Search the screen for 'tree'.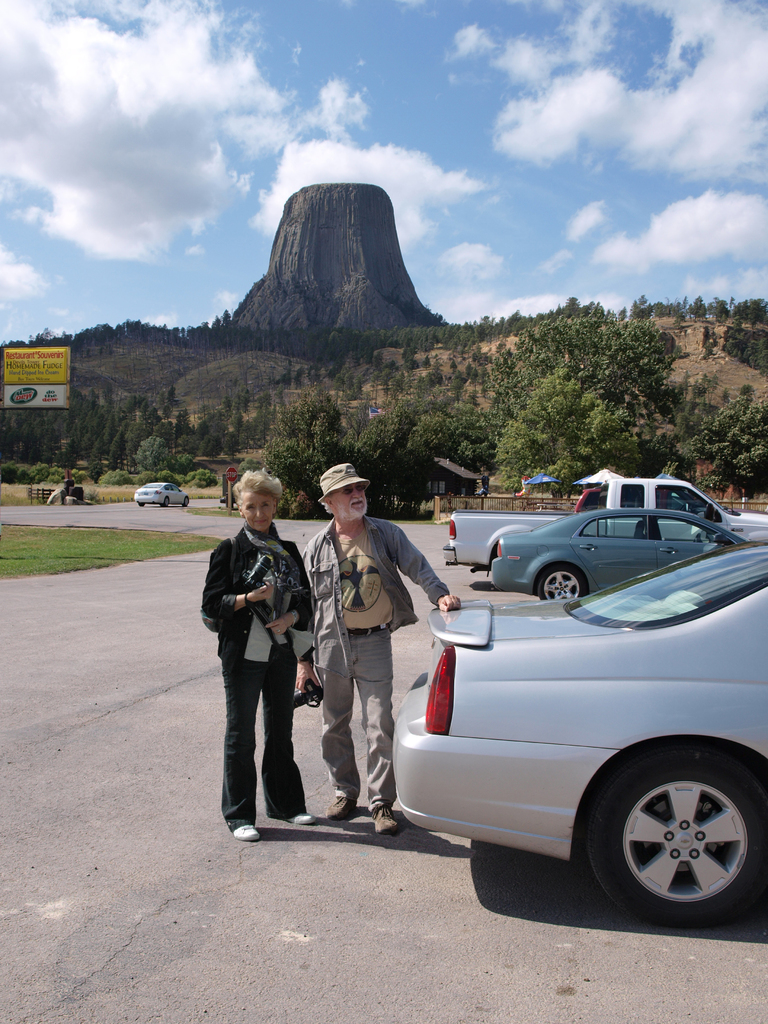
Found at box=[483, 316, 661, 429].
